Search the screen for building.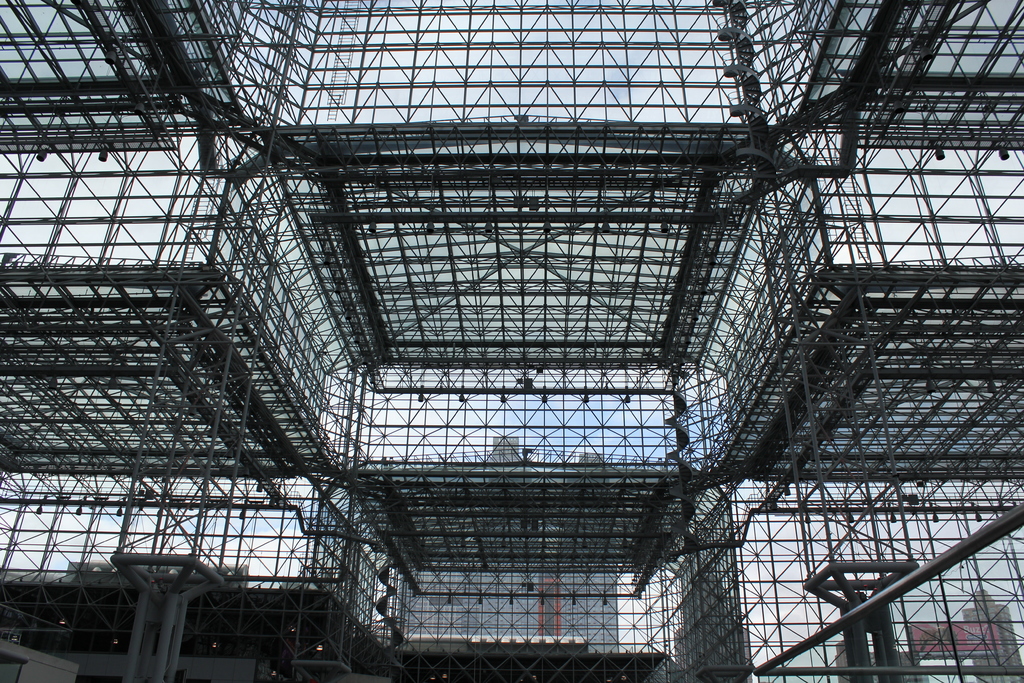
Found at box(404, 431, 621, 654).
